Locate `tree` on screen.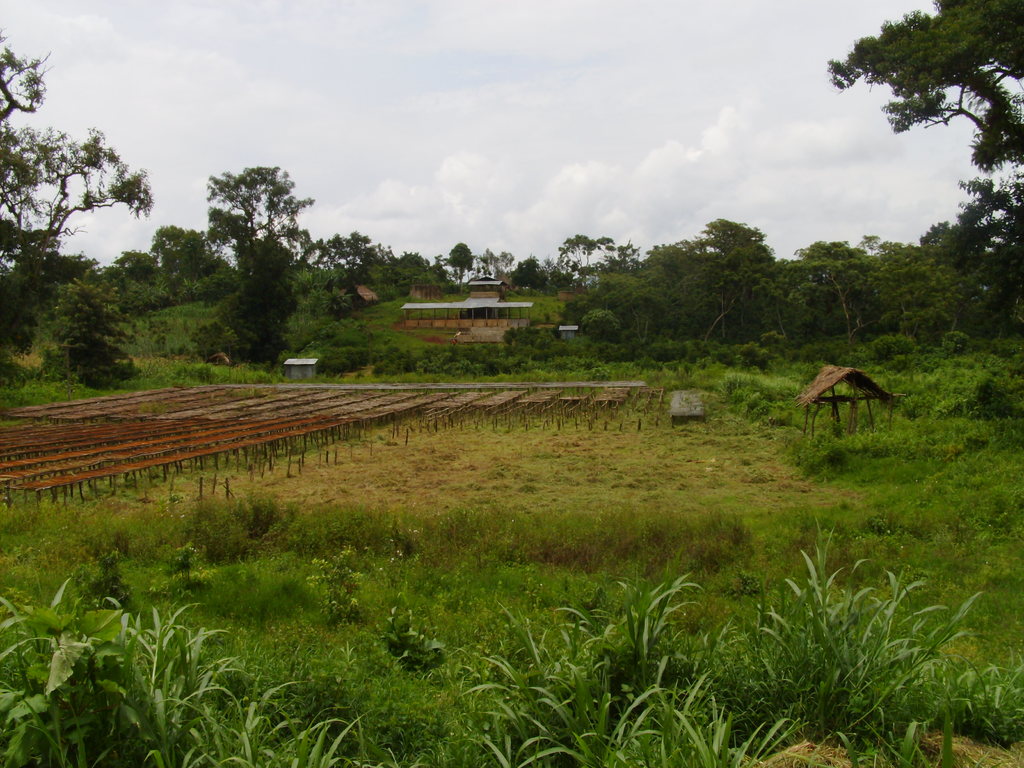
On screen at bbox=(566, 233, 617, 268).
